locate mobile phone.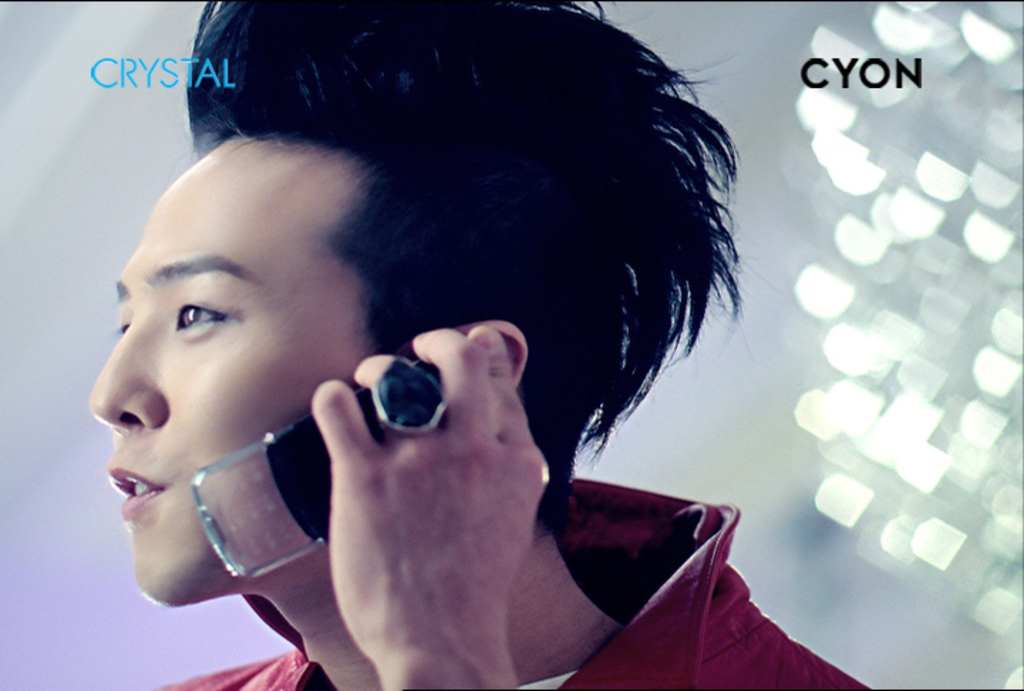
Bounding box: Rect(189, 354, 454, 580).
